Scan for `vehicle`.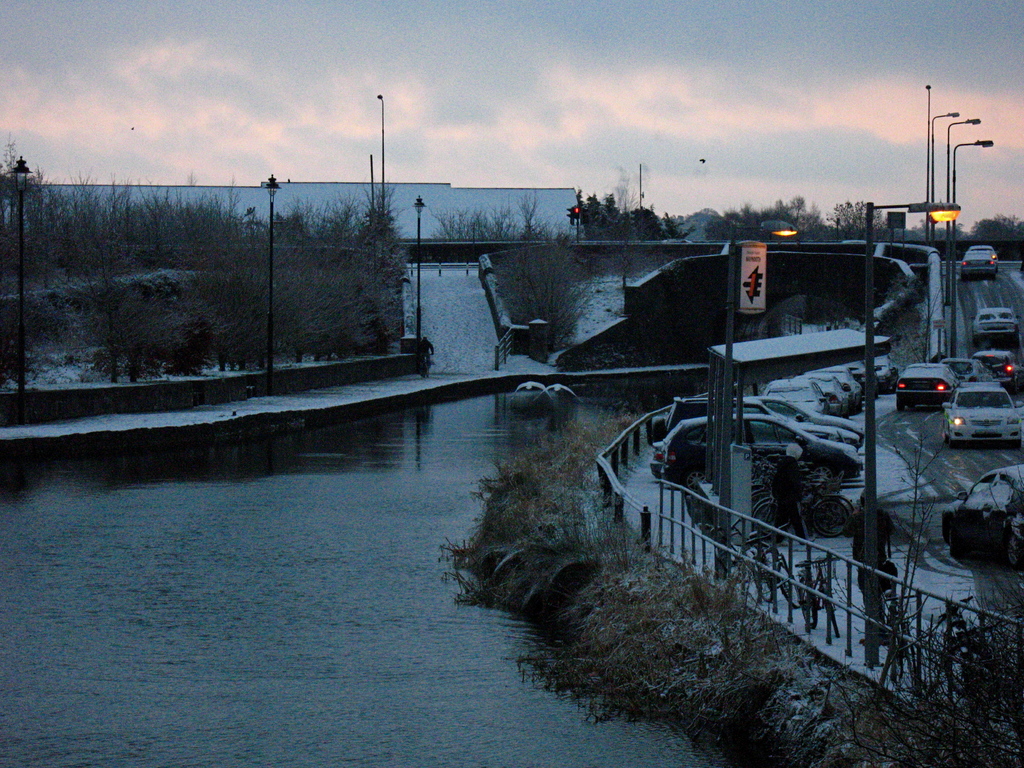
Scan result: x1=705, y1=436, x2=860, y2=493.
